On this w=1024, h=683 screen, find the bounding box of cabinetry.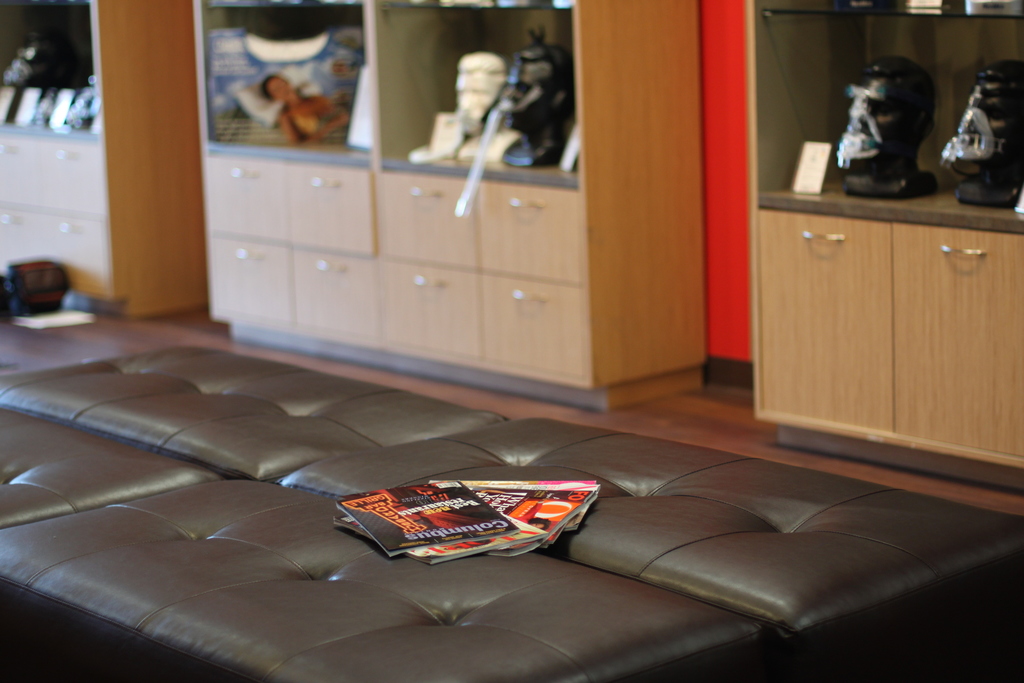
Bounding box: 755/210/897/436.
